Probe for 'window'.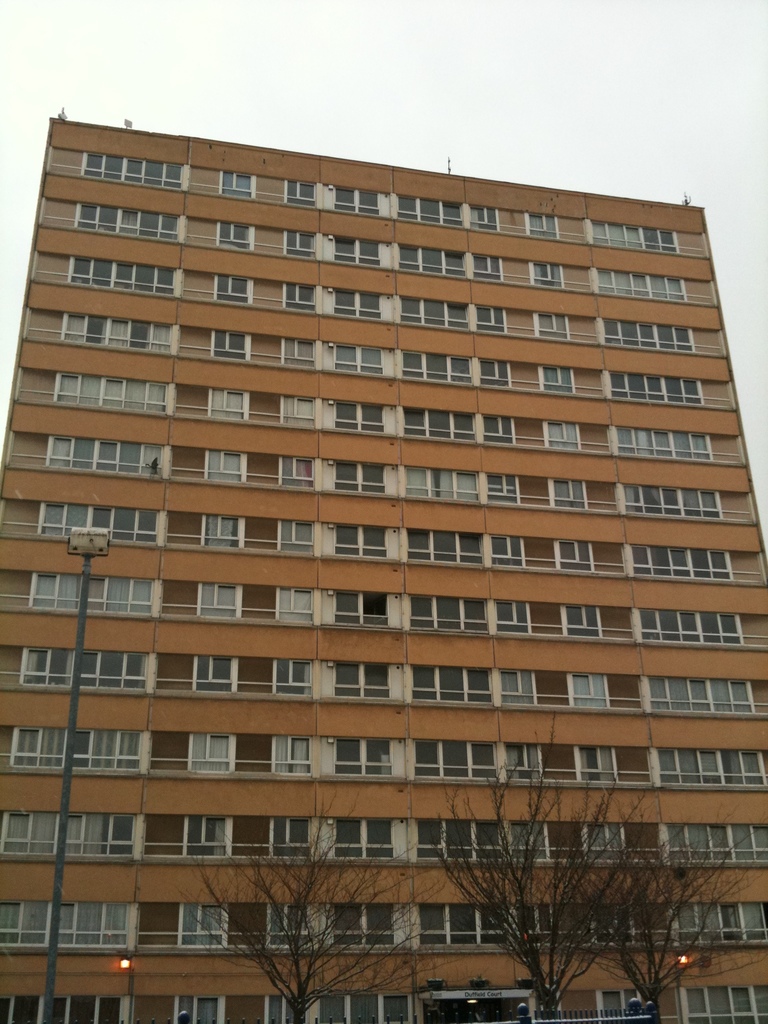
Probe result: BBox(412, 666, 492, 701).
